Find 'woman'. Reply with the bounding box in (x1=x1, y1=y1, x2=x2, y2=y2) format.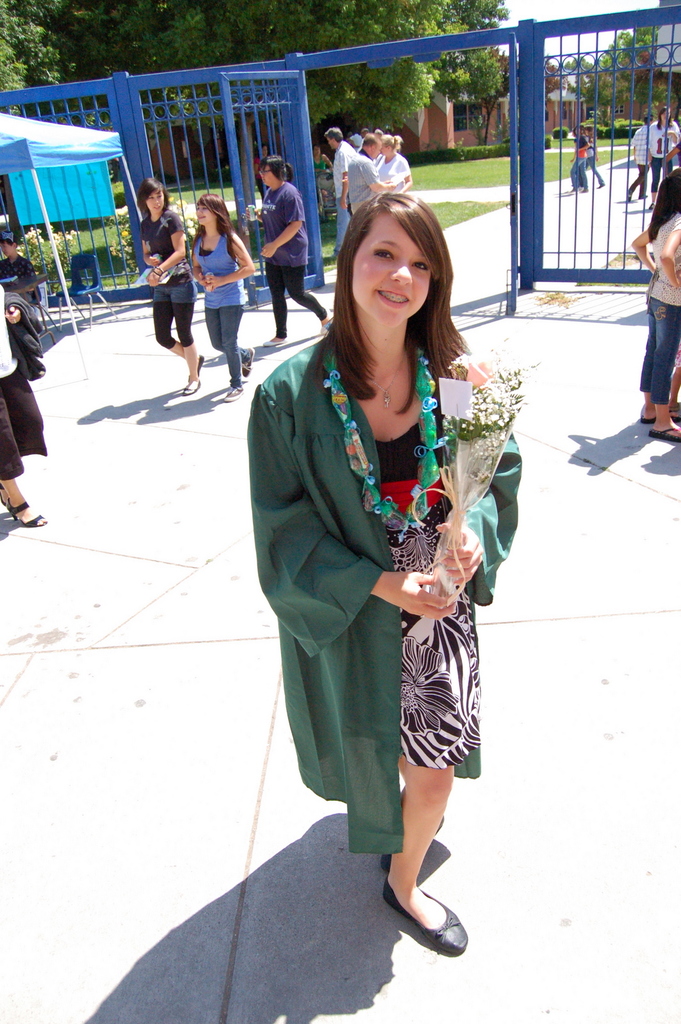
(x1=138, y1=178, x2=207, y2=389).
